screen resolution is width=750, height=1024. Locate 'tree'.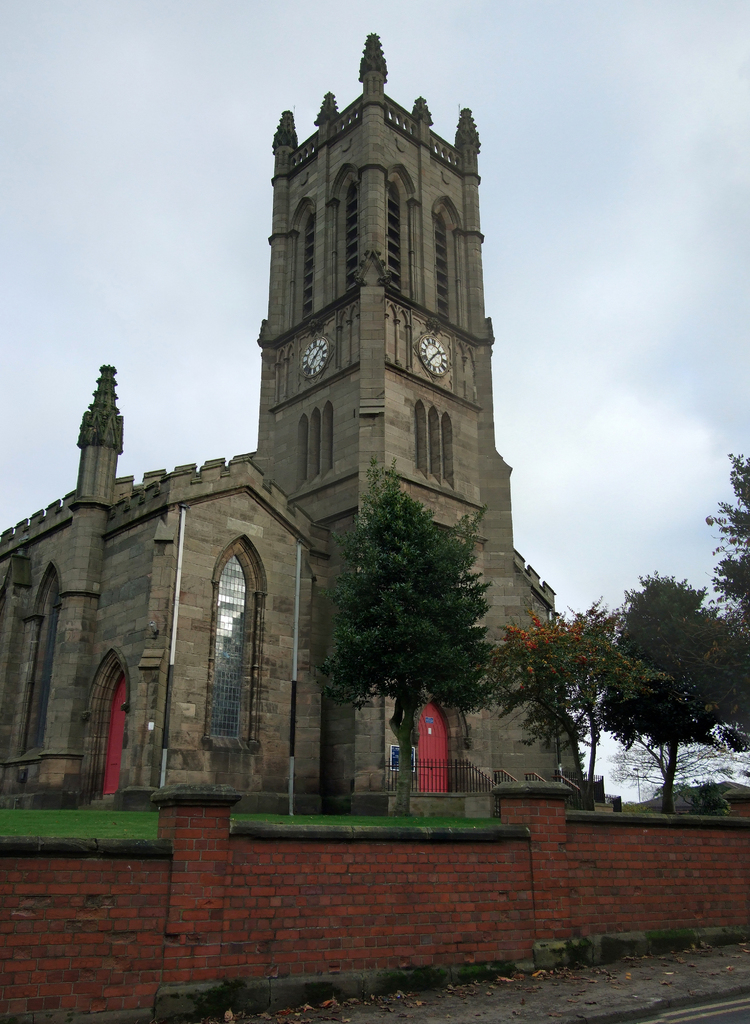
bbox(327, 458, 500, 822).
